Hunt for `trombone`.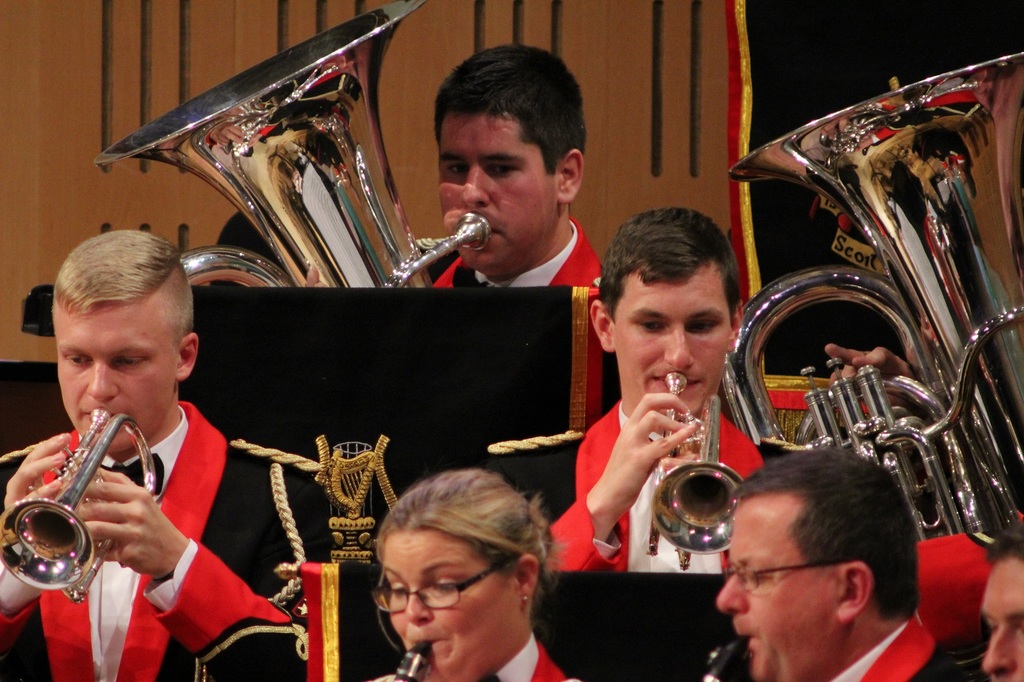
Hunted down at [0, 405, 137, 606].
